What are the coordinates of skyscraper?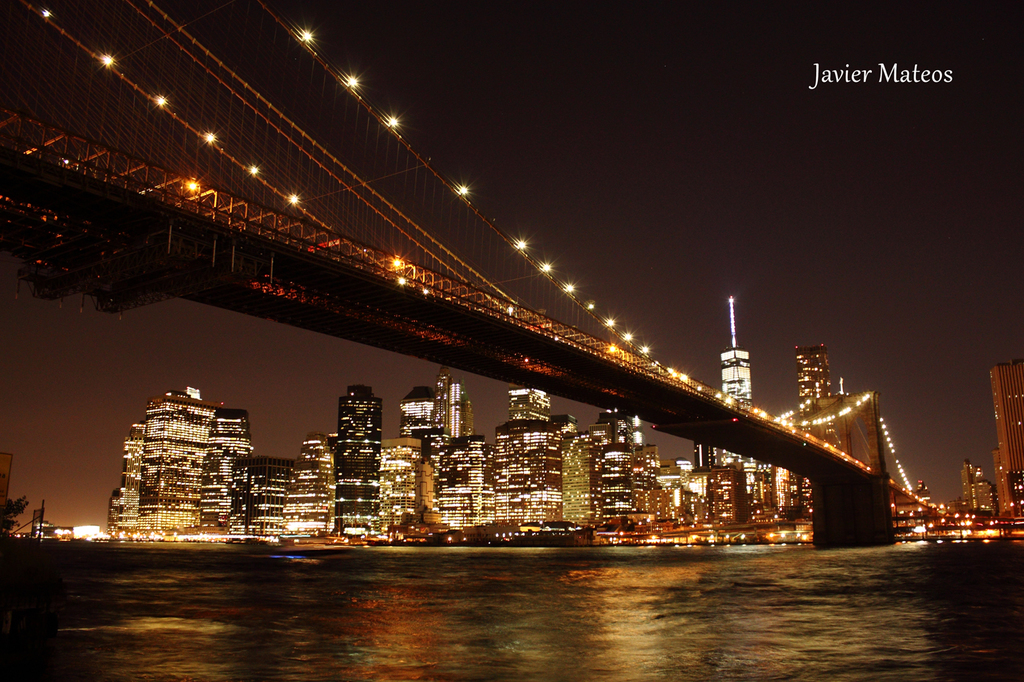
<box>994,355,1023,537</box>.
